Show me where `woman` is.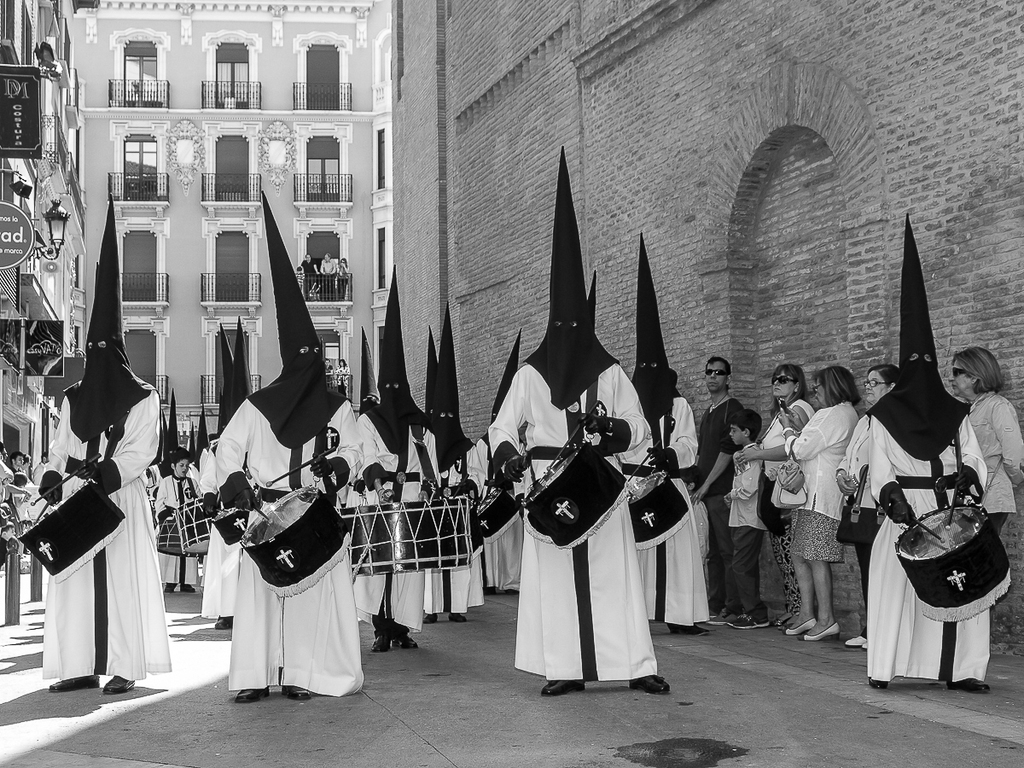
`woman` is at {"x1": 864, "y1": 354, "x2": 1005, "y2": 692}.
